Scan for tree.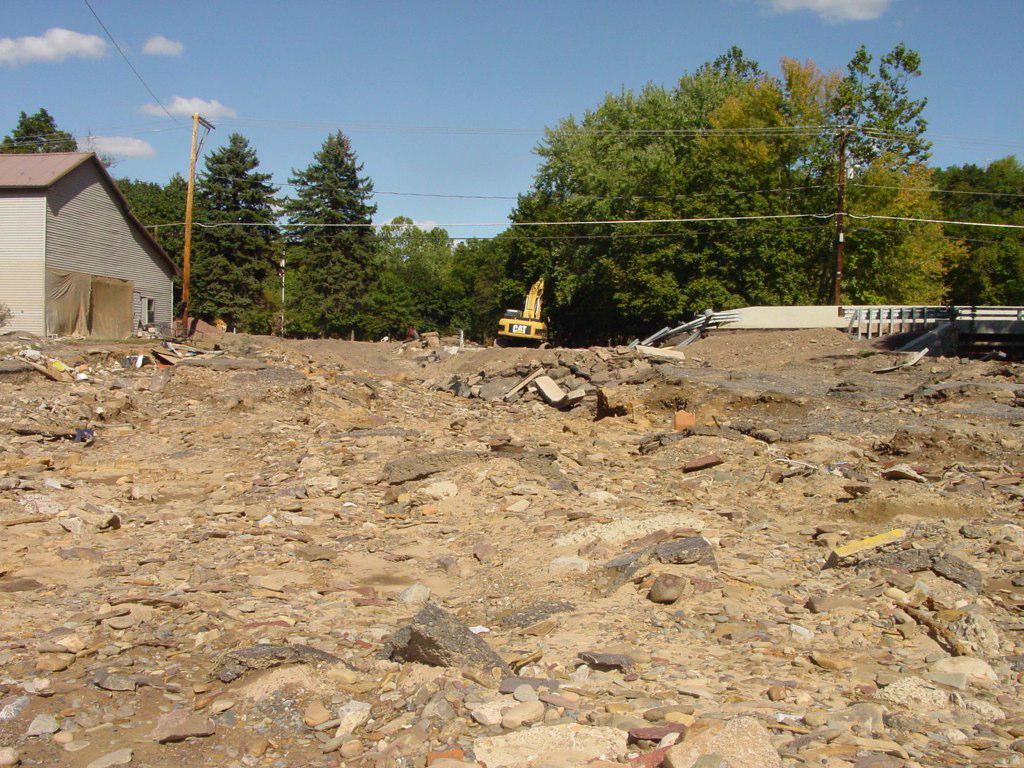
Scan result: bbox=(0, 109, 78, 155).
